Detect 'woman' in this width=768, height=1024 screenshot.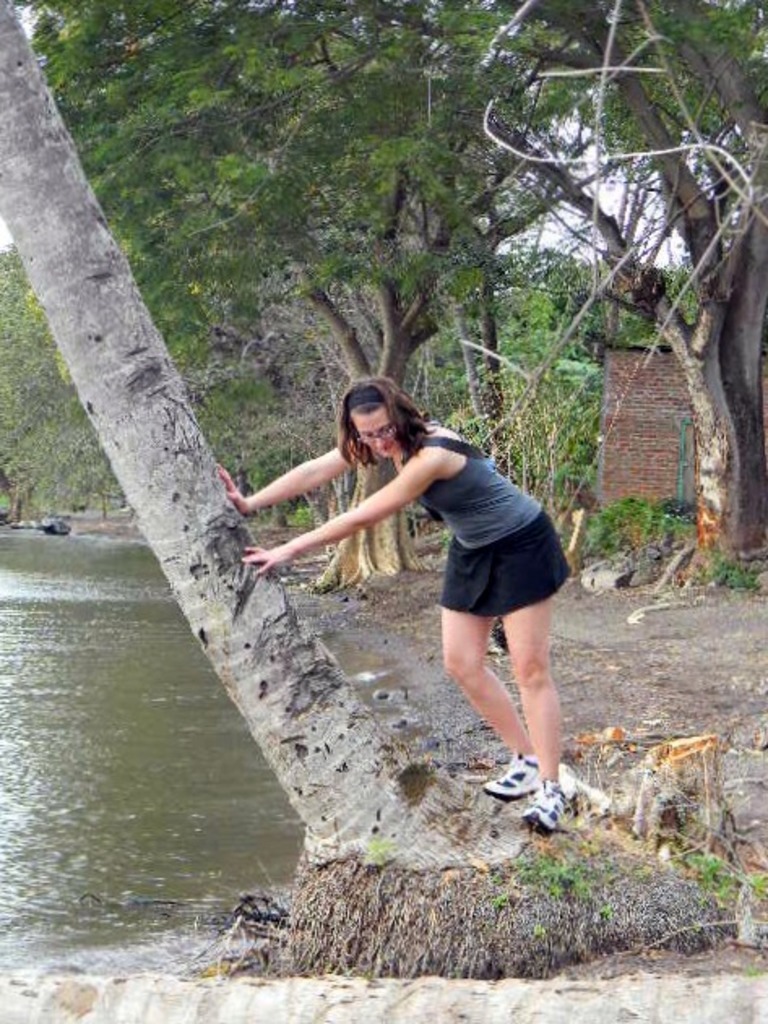
Detection: 270/355/586/816.
